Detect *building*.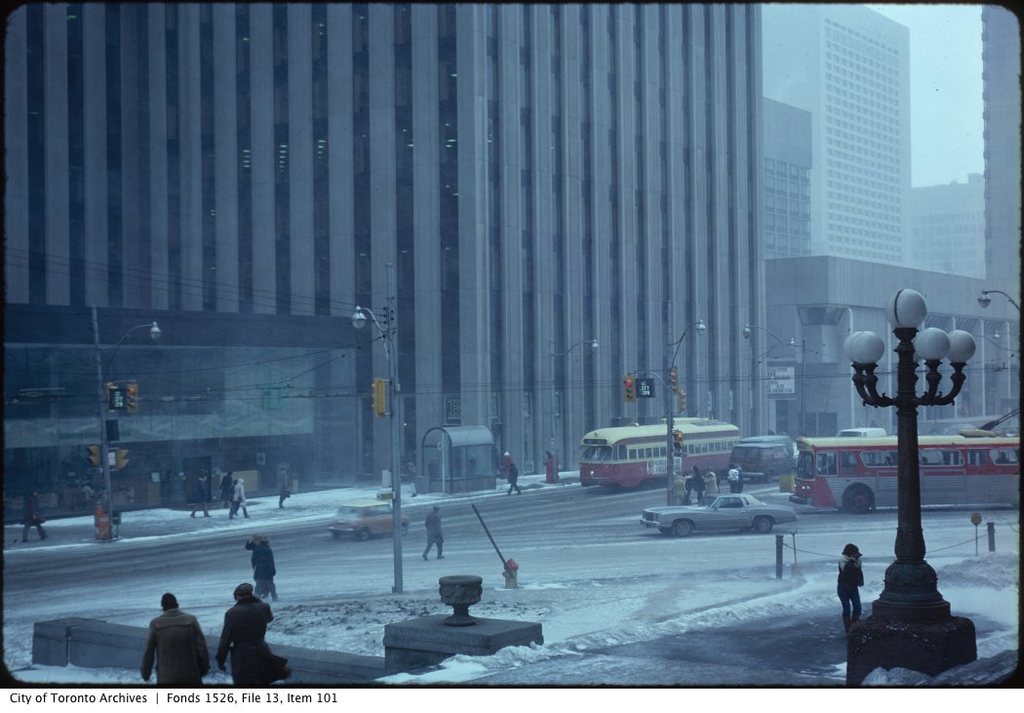
Detected at box=[7, 3, 774, 492].
